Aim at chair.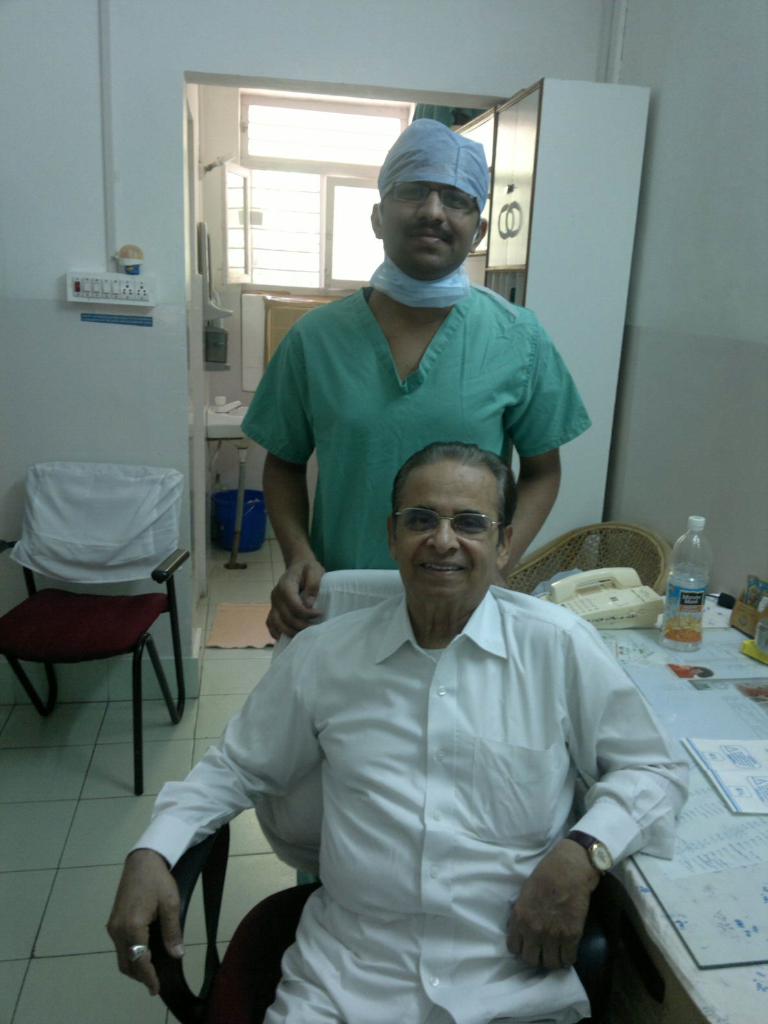
Aimed at 145, 831, 658, 1023.
